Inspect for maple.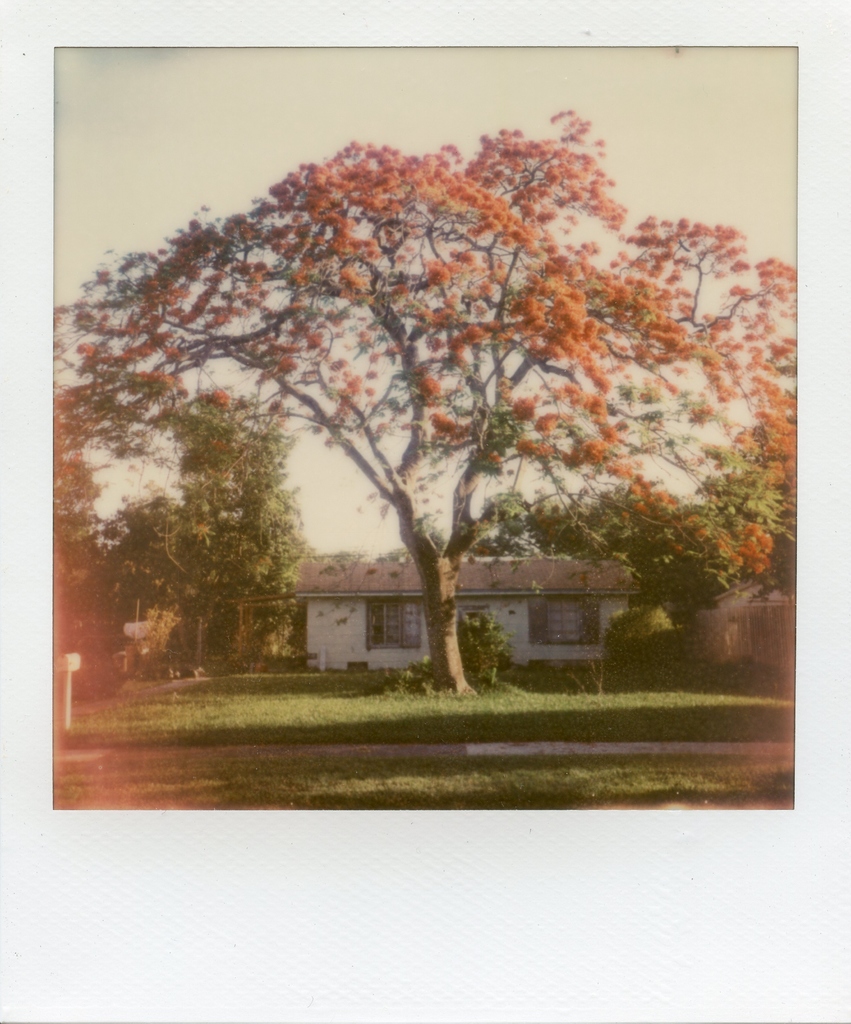
Inspection: (x1=69, y1=111, x2=805, y2=708).
